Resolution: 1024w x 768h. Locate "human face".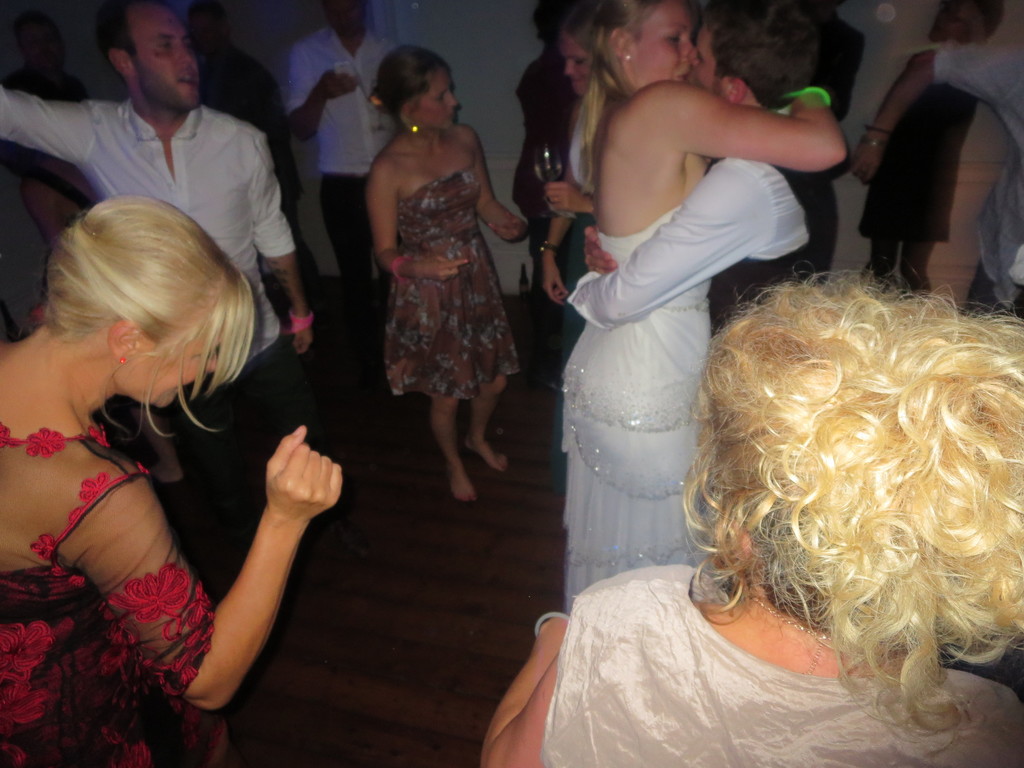
<box>557,31,586,92</box>.
